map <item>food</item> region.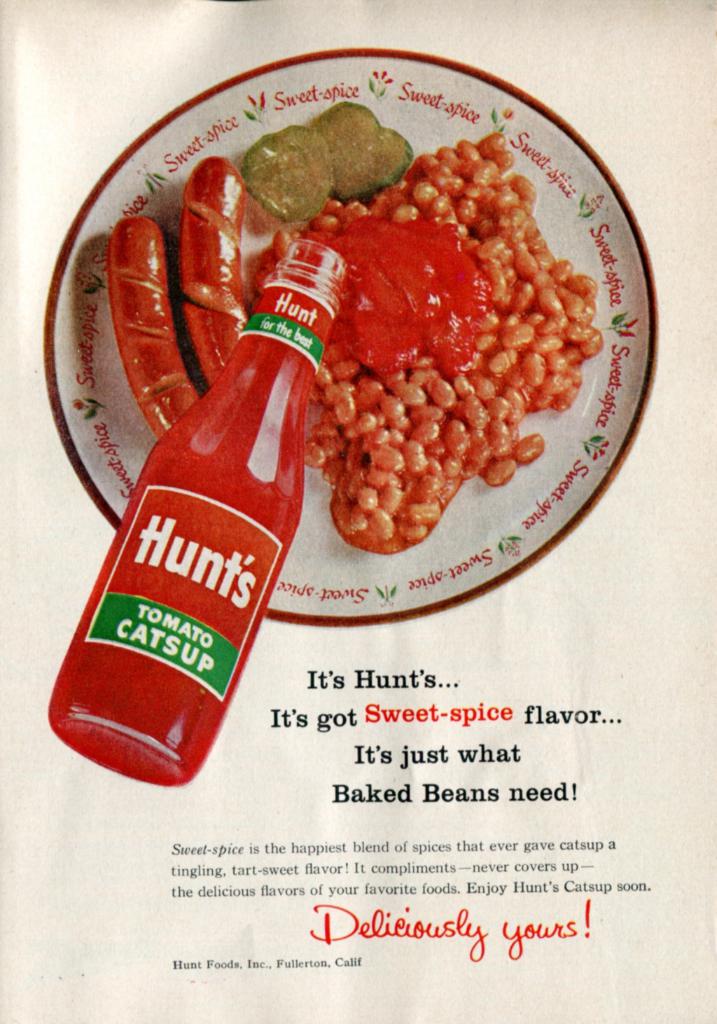
Mapped to (left=186, top=159, right=247, bottom=382).
